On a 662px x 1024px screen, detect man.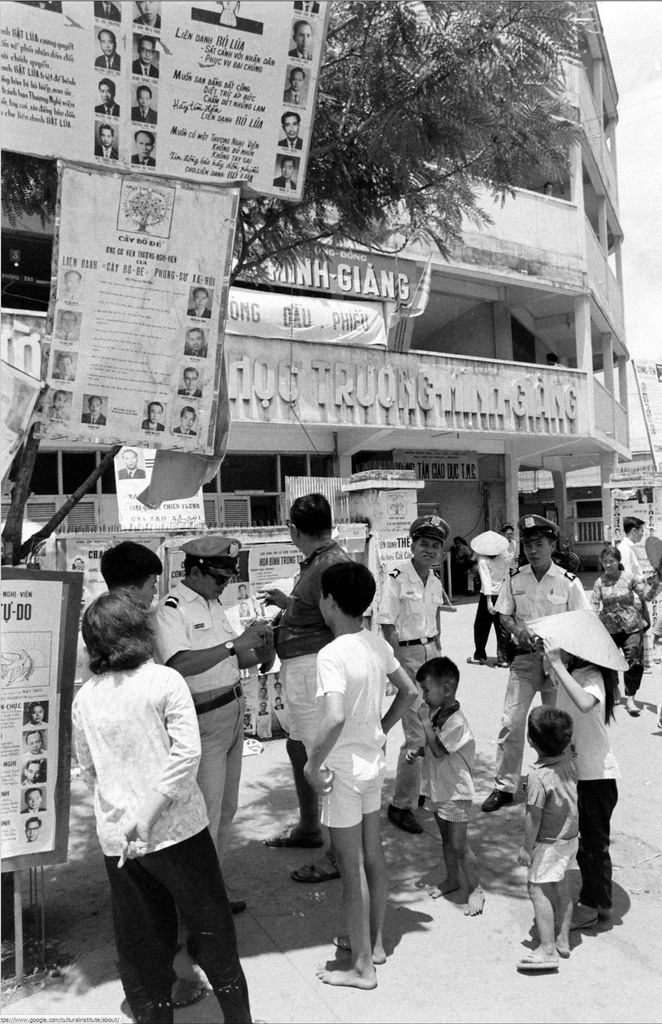
491:515:593:819.
